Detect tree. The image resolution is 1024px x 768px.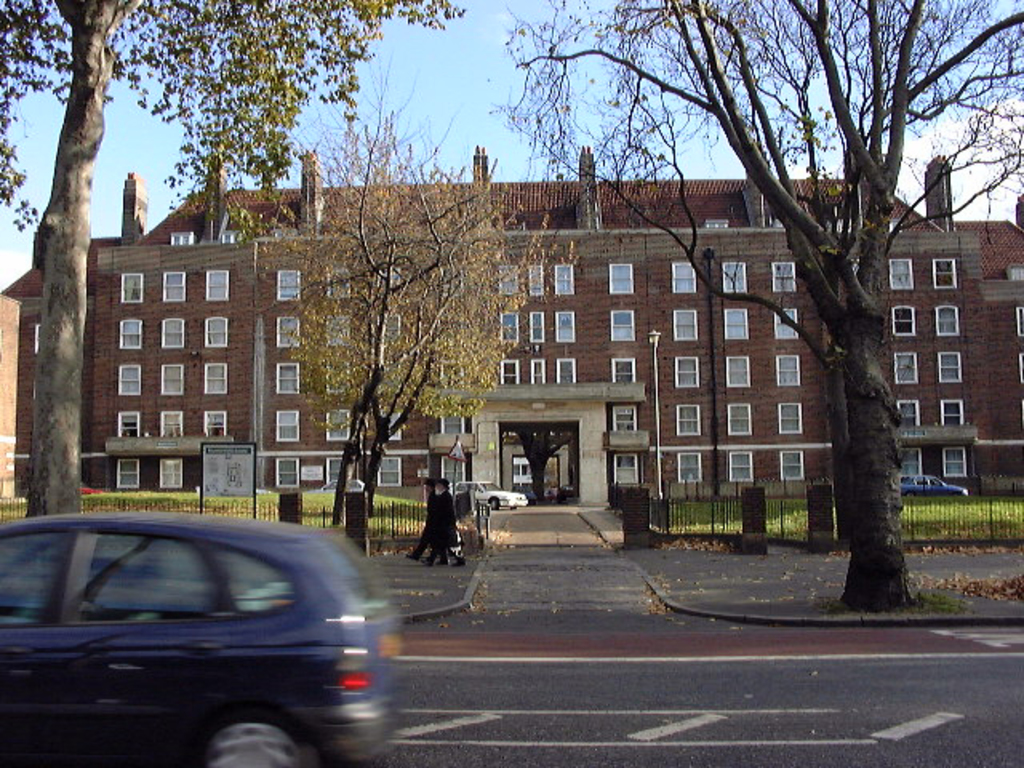
bbox(237, 50, 570, 510).
